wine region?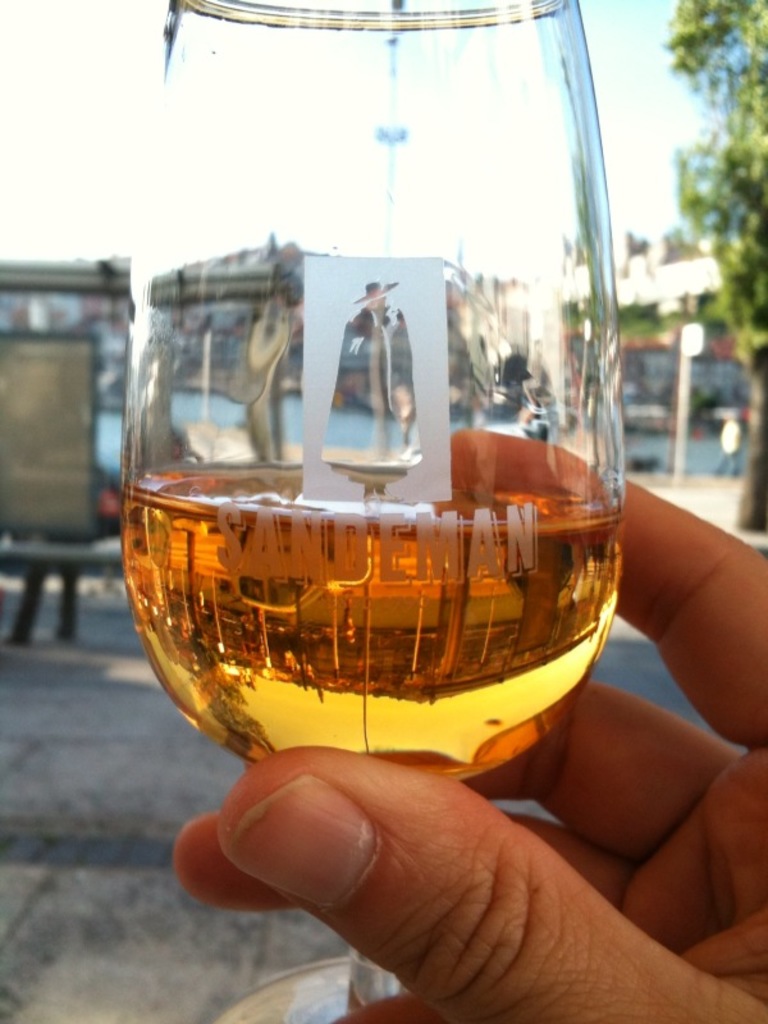
crop(123, 463, 614, 805)
